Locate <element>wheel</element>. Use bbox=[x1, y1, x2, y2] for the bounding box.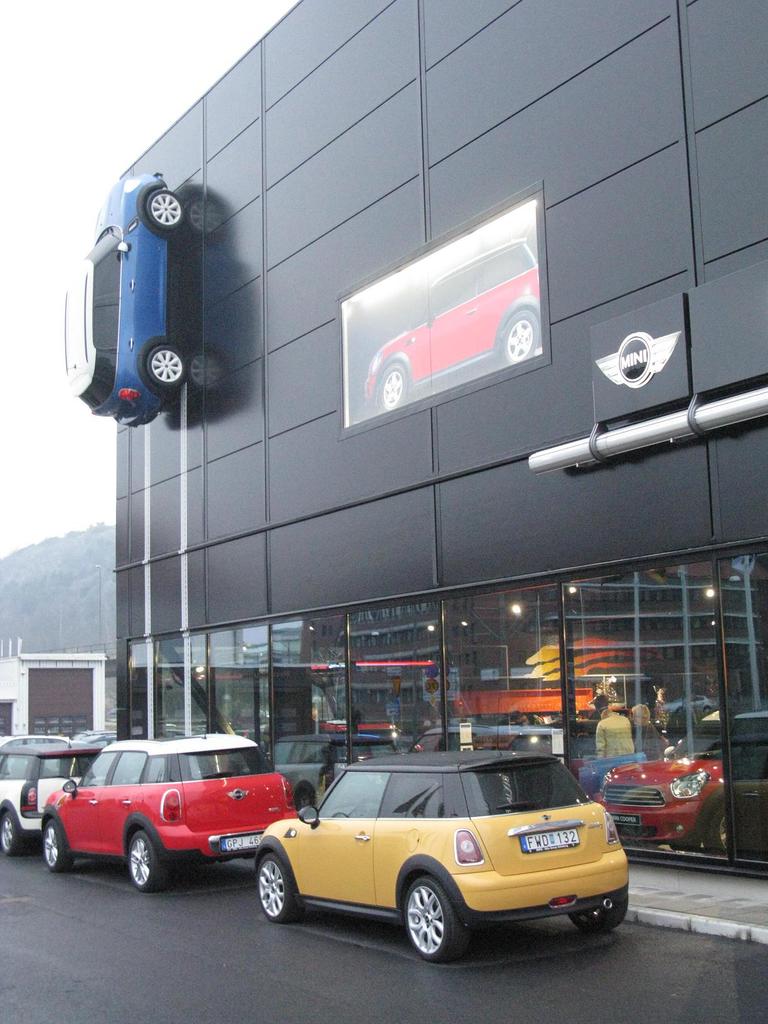
bbox=[394, 881, 484, 956].
